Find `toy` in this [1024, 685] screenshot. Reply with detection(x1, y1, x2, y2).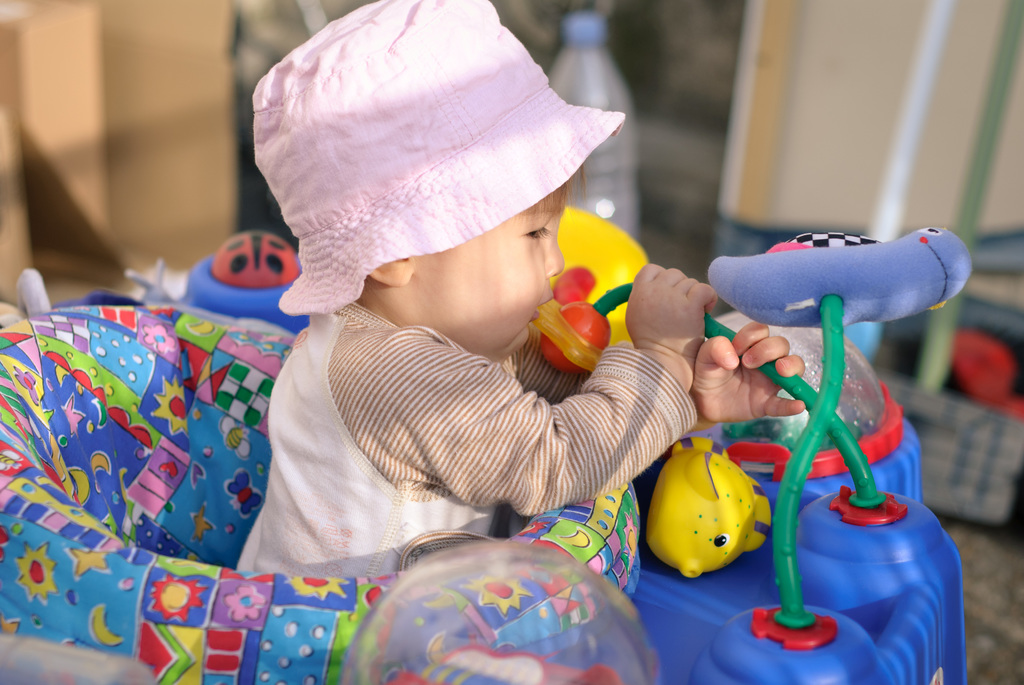
detection(648, 437, 772, 576).
